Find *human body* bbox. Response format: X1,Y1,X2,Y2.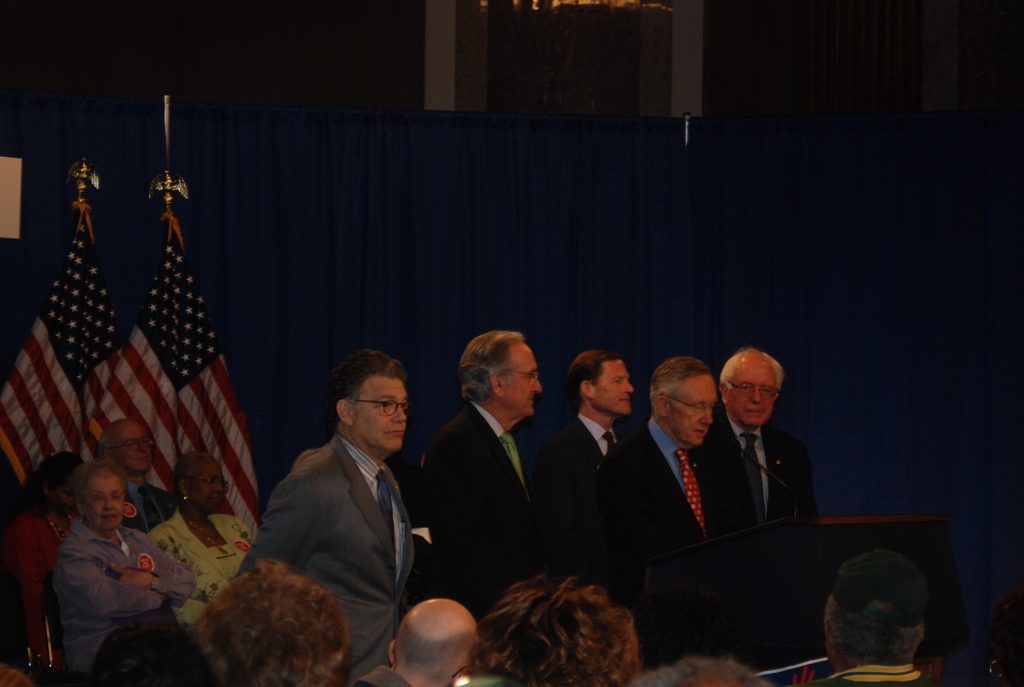
543,414,623,569.
